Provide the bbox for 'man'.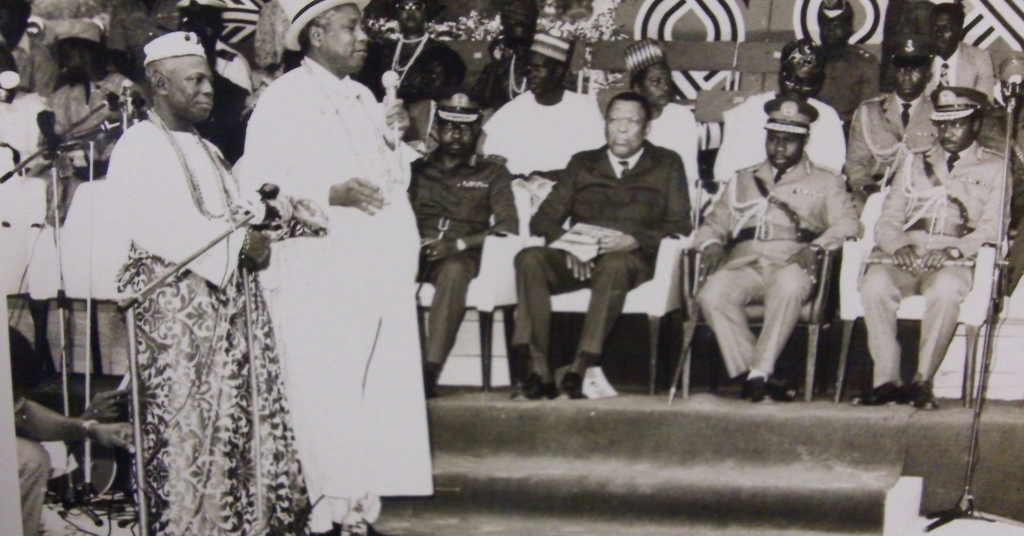
(left=464, top=0, right=547, bottom=117).
